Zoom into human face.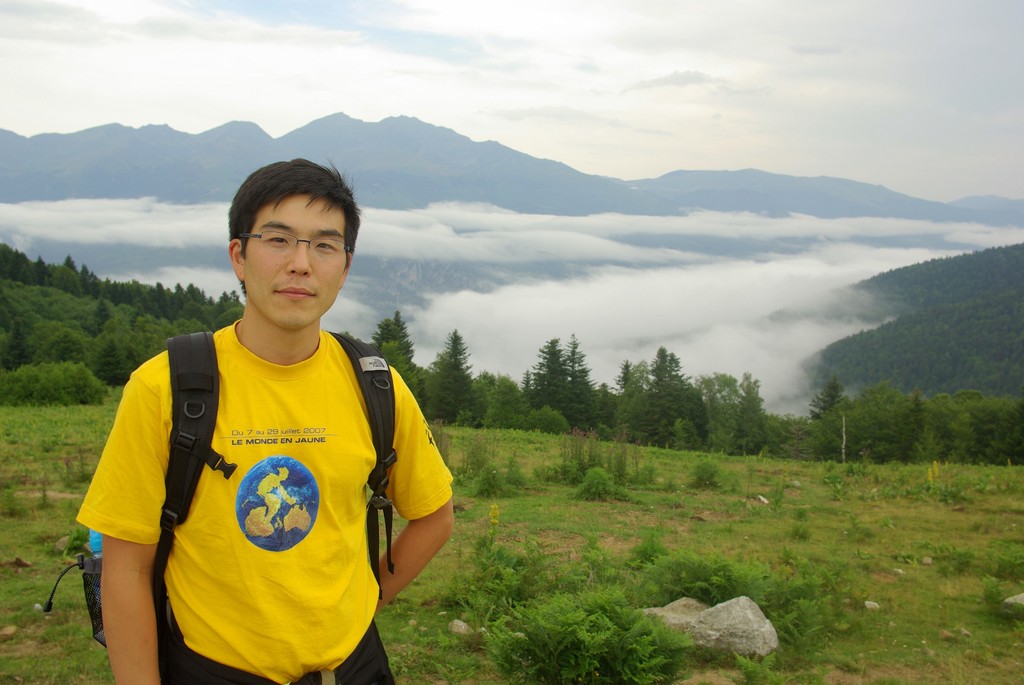
Zoom target: crop(244, 189, 346, 328).
